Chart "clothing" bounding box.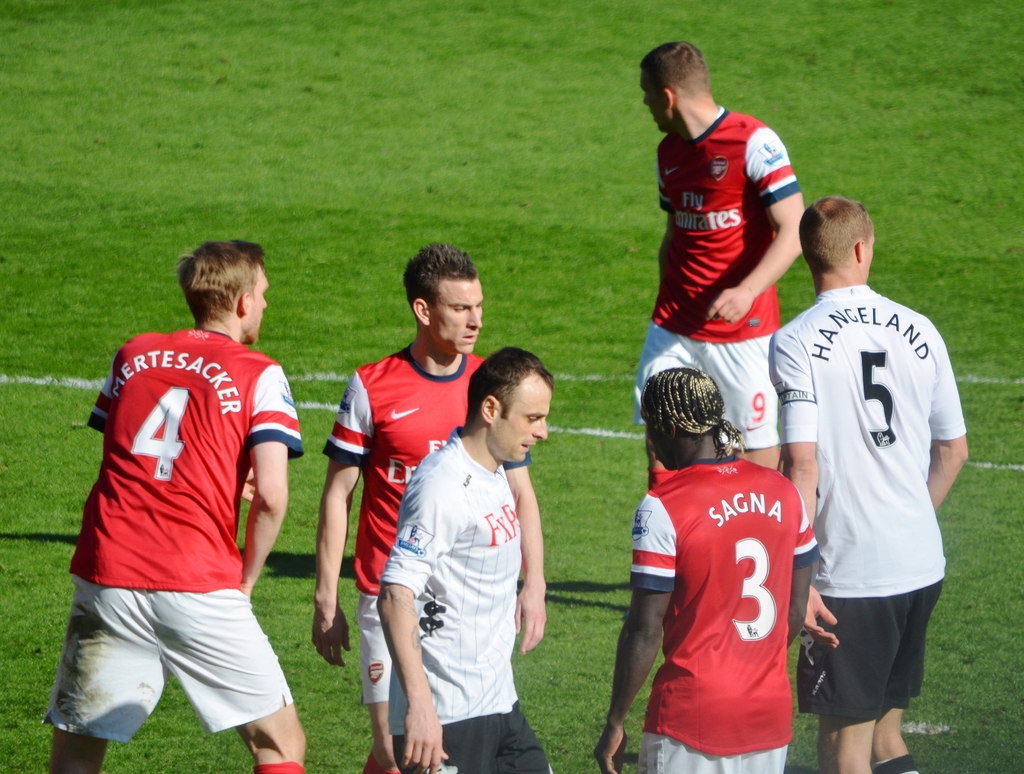
Charted: 10:326:304:751.
